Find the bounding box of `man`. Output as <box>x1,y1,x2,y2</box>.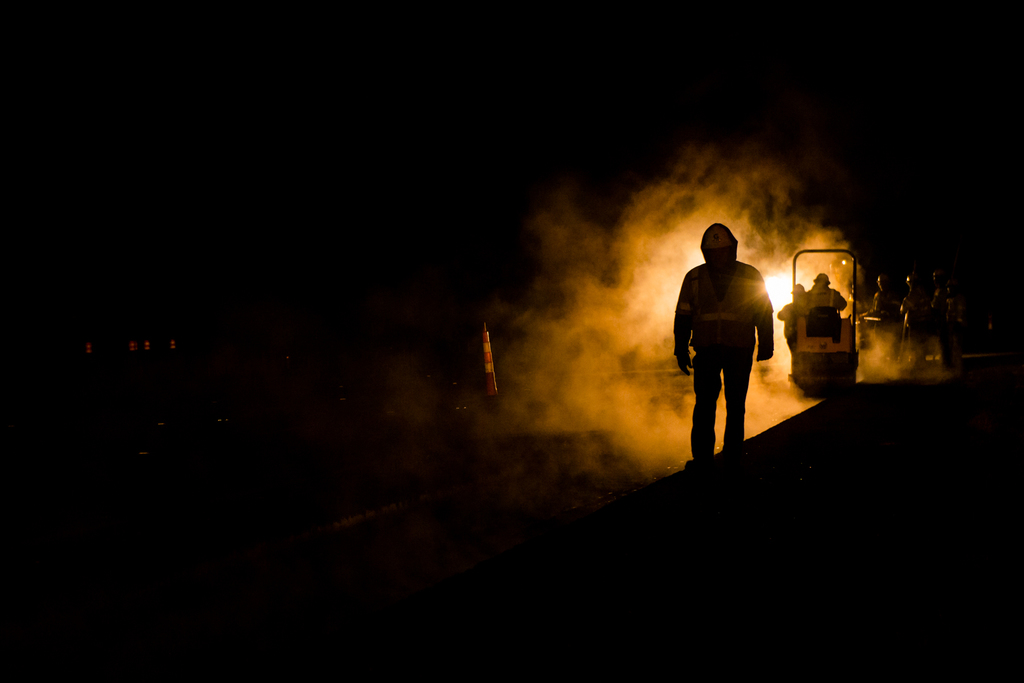
<box>686,237,783,467</box>.
